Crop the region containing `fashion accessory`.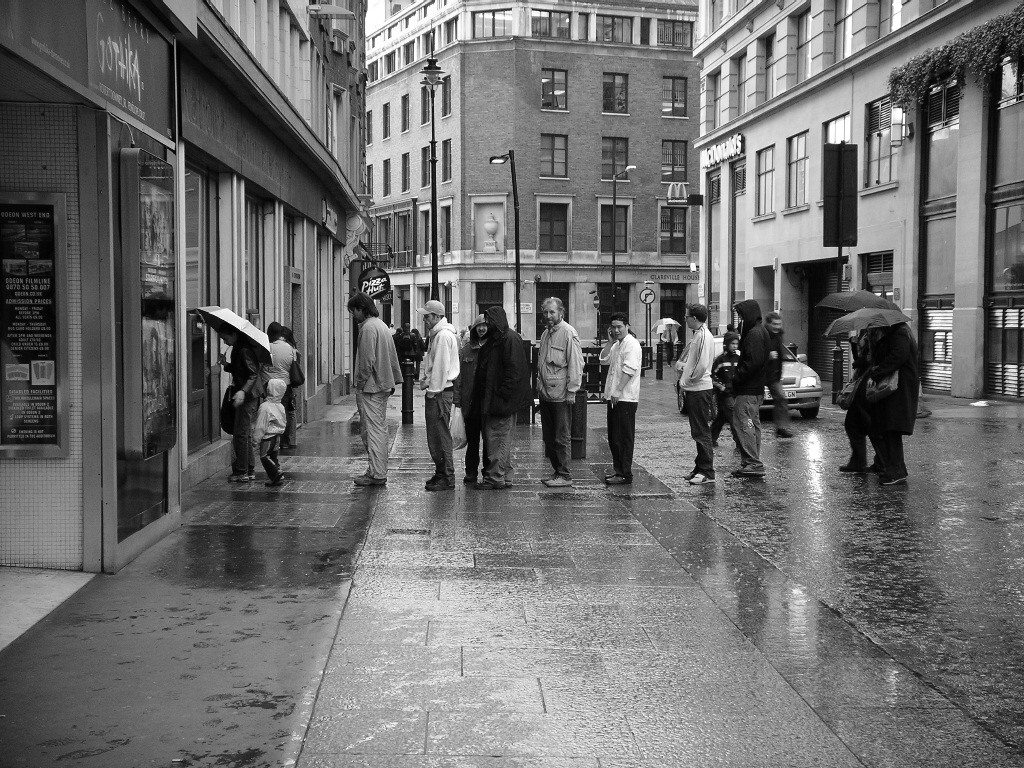
Crop region: [left=652, top=317, right=681, bottom=331].
